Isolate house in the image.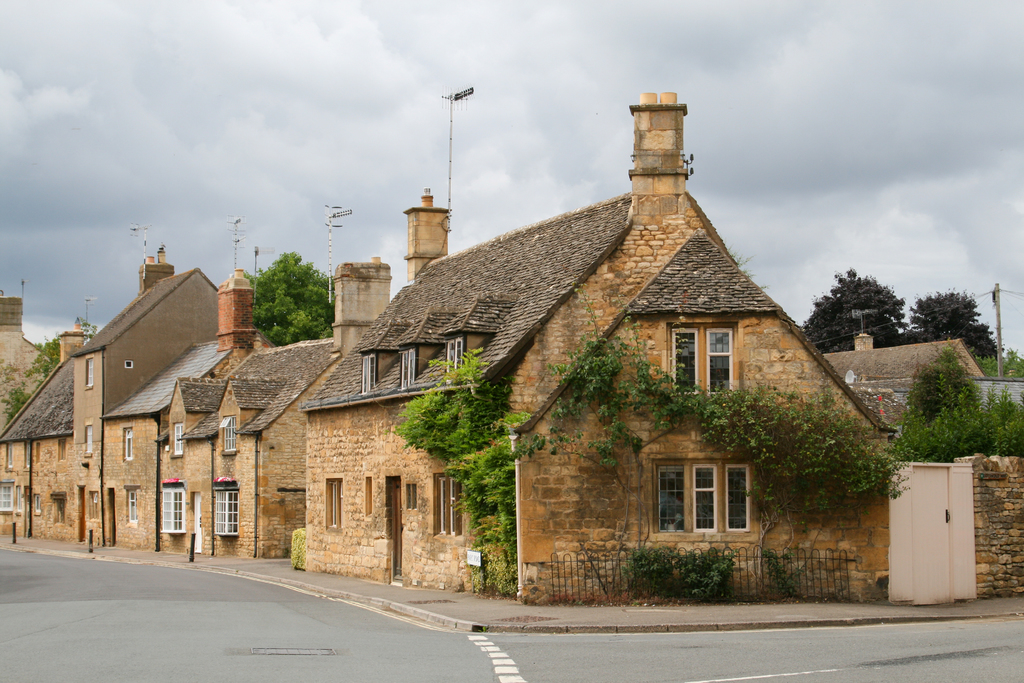
Isolated region: [left=299, top=89, right=1023, bottom=609].
